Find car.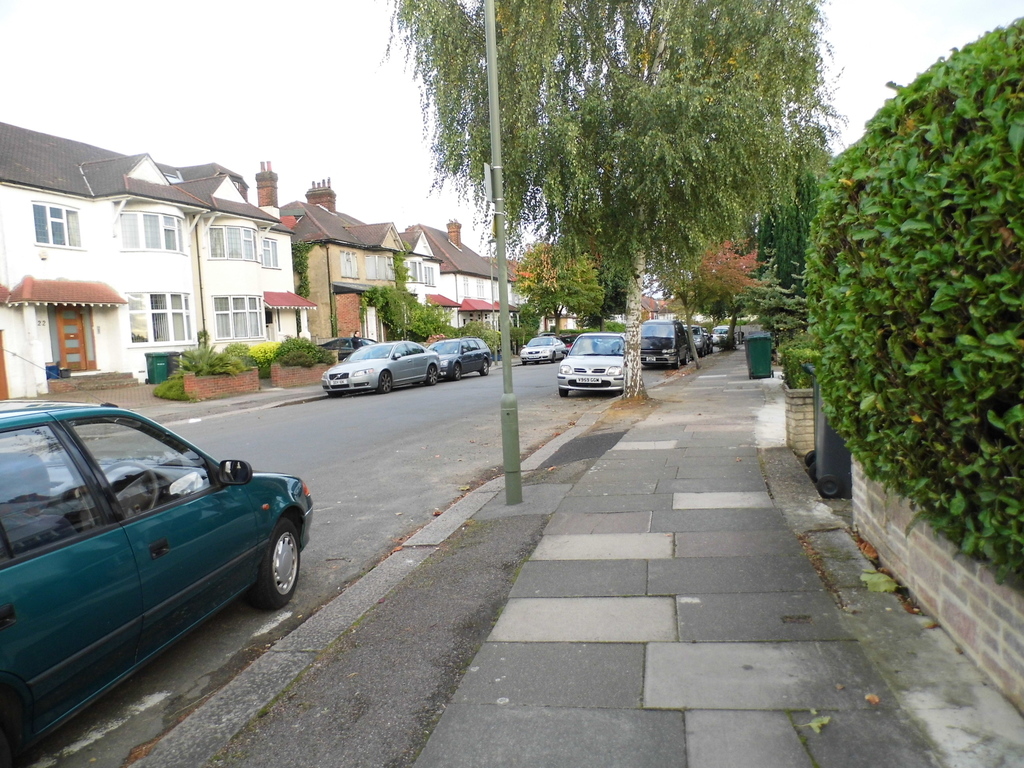
detection(689, 324, 711, 360).
